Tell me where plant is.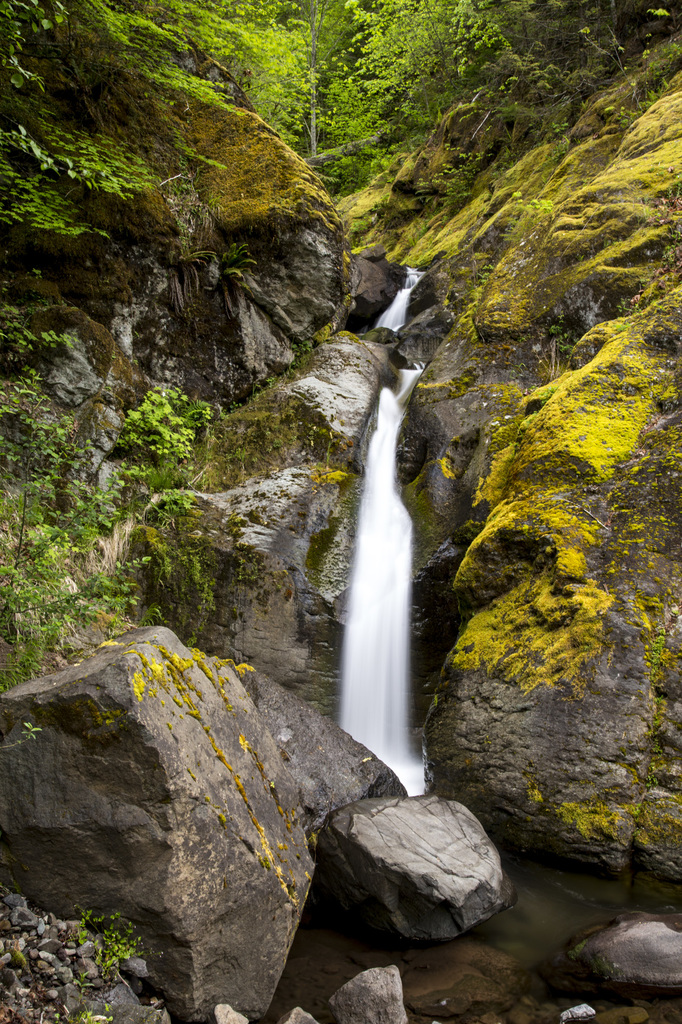
plant is at box(64, 907, 148, 989).
